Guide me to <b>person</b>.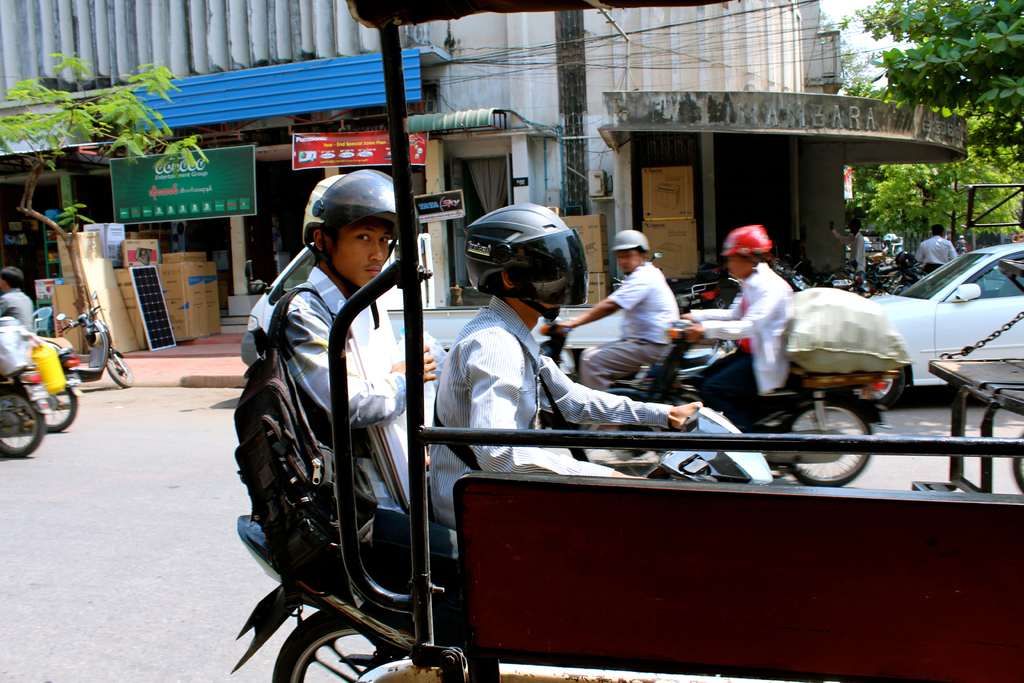
Guidance: x1=826, y1=218, x2=871, y2=278.
